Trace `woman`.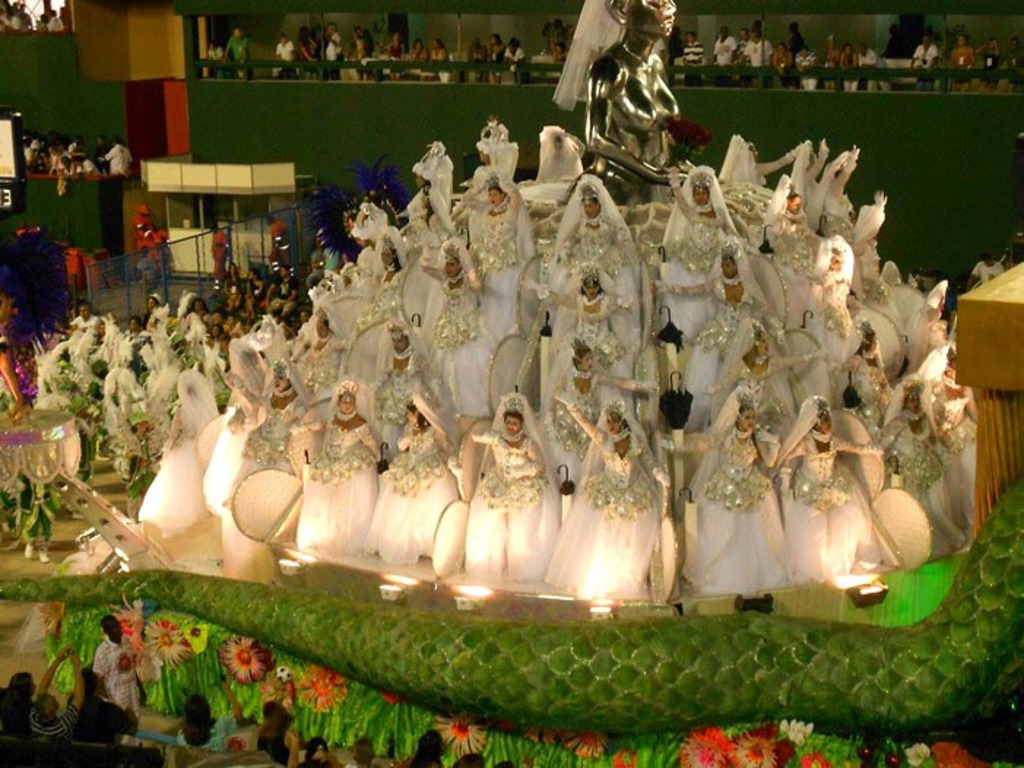
Traced to box(837, 42, 859, 93).
